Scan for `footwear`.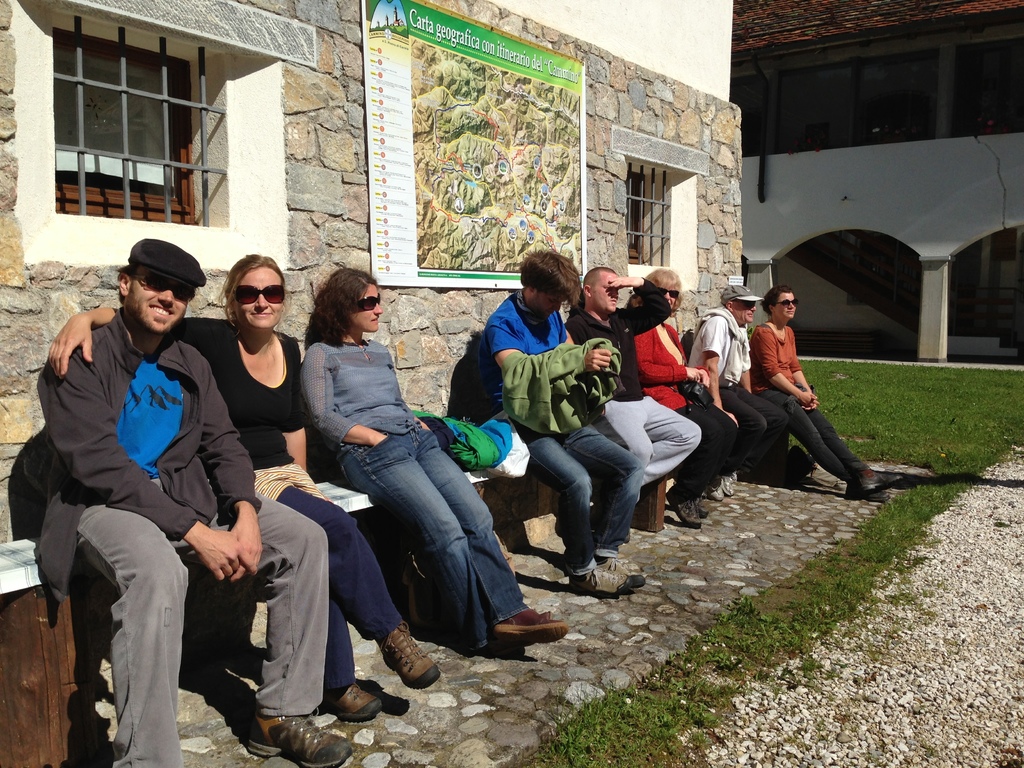
Scan result: left=668, top=488, right=697, bottom=529.
